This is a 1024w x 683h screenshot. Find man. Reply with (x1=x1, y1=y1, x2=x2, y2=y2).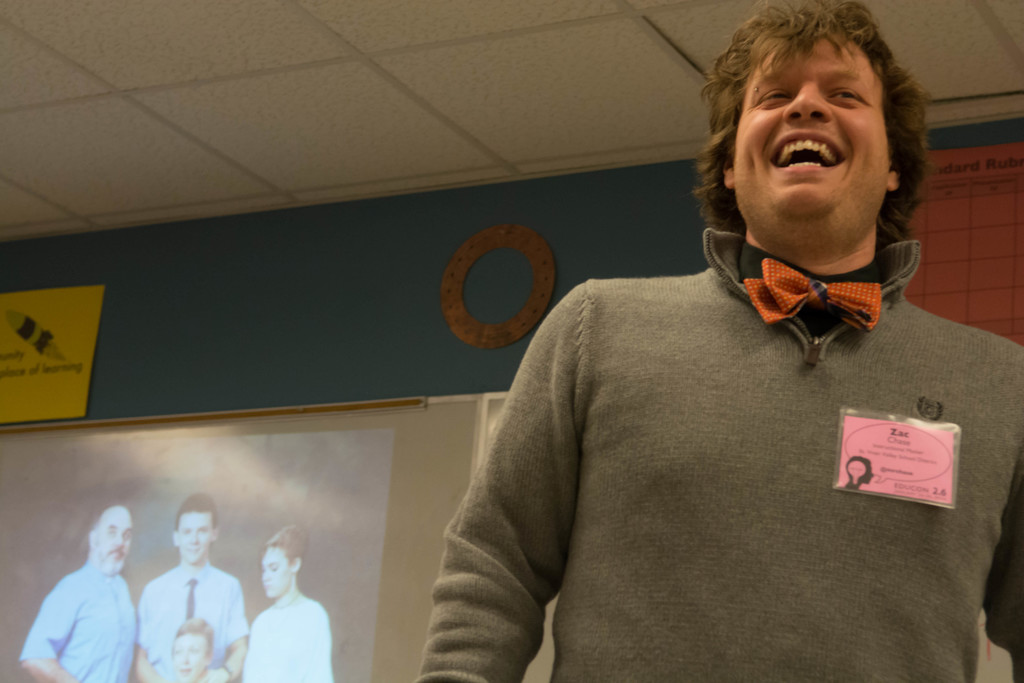
(x1=404, y1=42, x2=1009, y2=670).
